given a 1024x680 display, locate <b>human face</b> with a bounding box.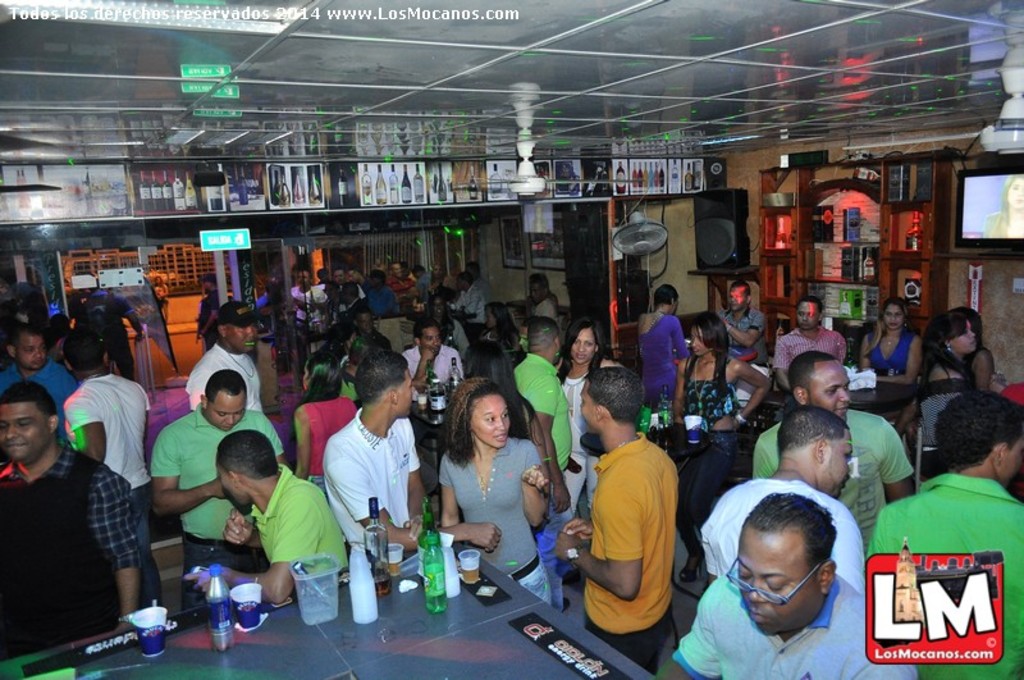
Located: bbox=[728, 535, 840, 630].
